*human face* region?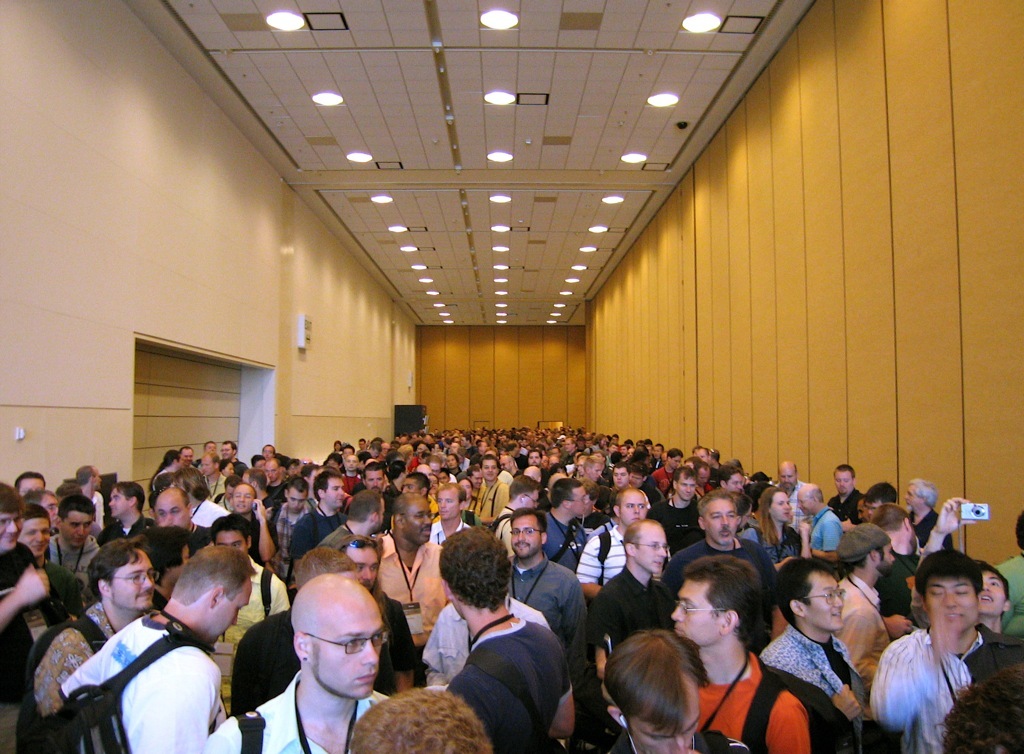
box=[20, 515, 51, 557]
